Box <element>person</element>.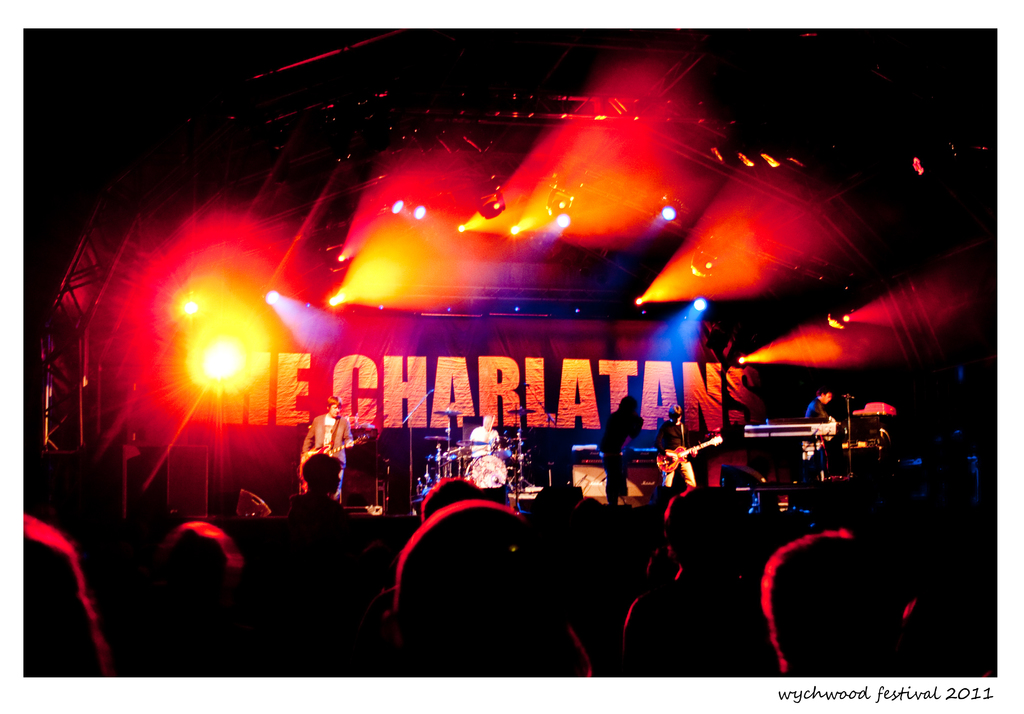
left=658, top=399, right=696, bottom=494.
